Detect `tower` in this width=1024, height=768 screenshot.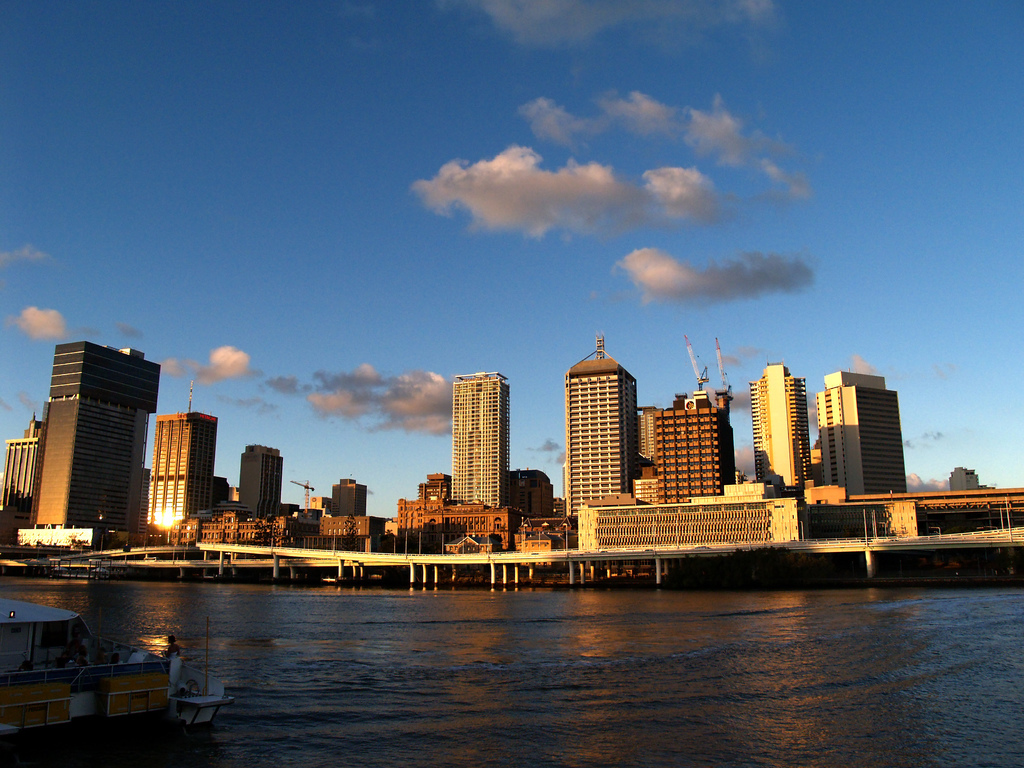
Detection: <box>287,480,313,516</box>.
